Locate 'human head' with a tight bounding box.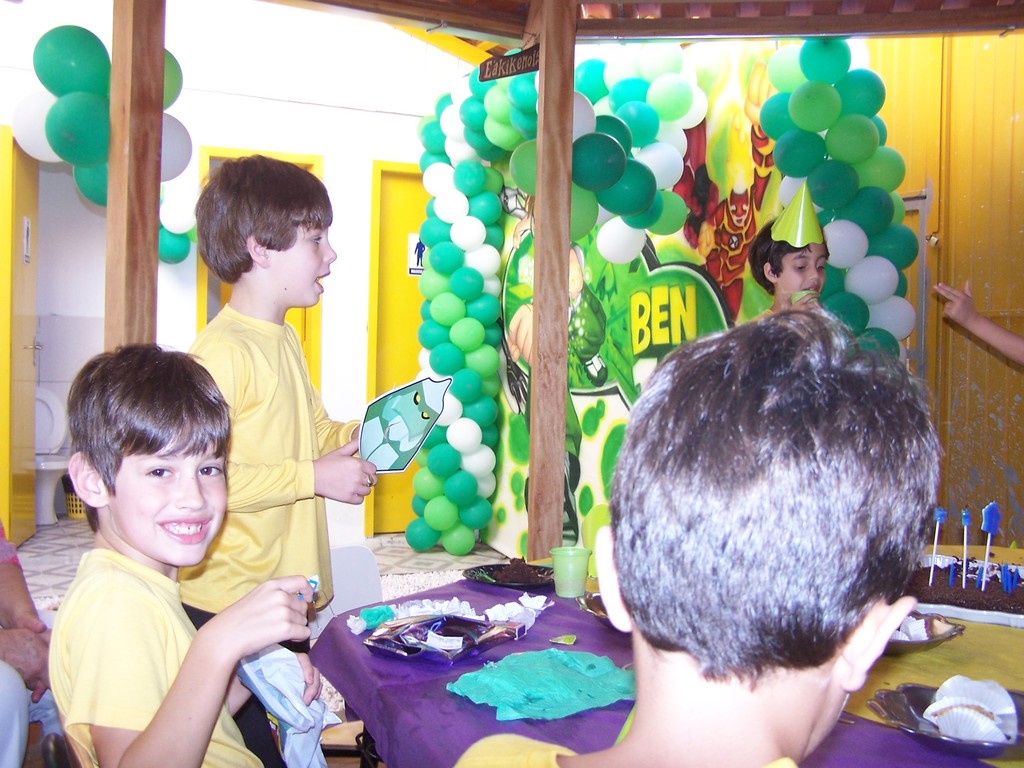
{"left": 63, "top": 342, "right": 229, "bottom": 563}.
